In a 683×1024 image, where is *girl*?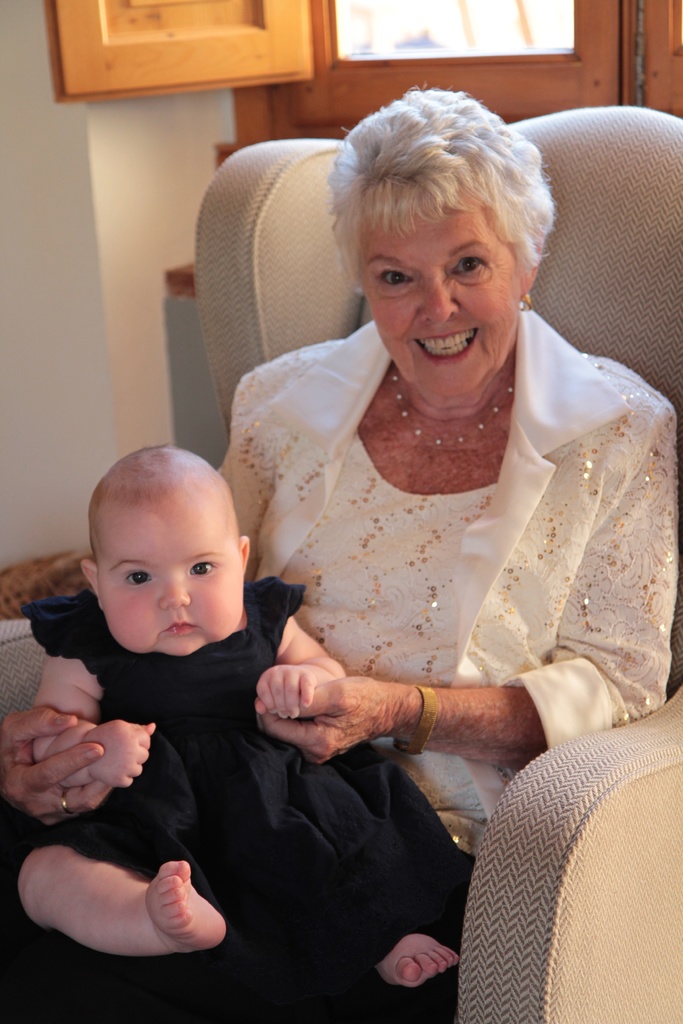
left=1, top=442, right=458, bottom=1020.
